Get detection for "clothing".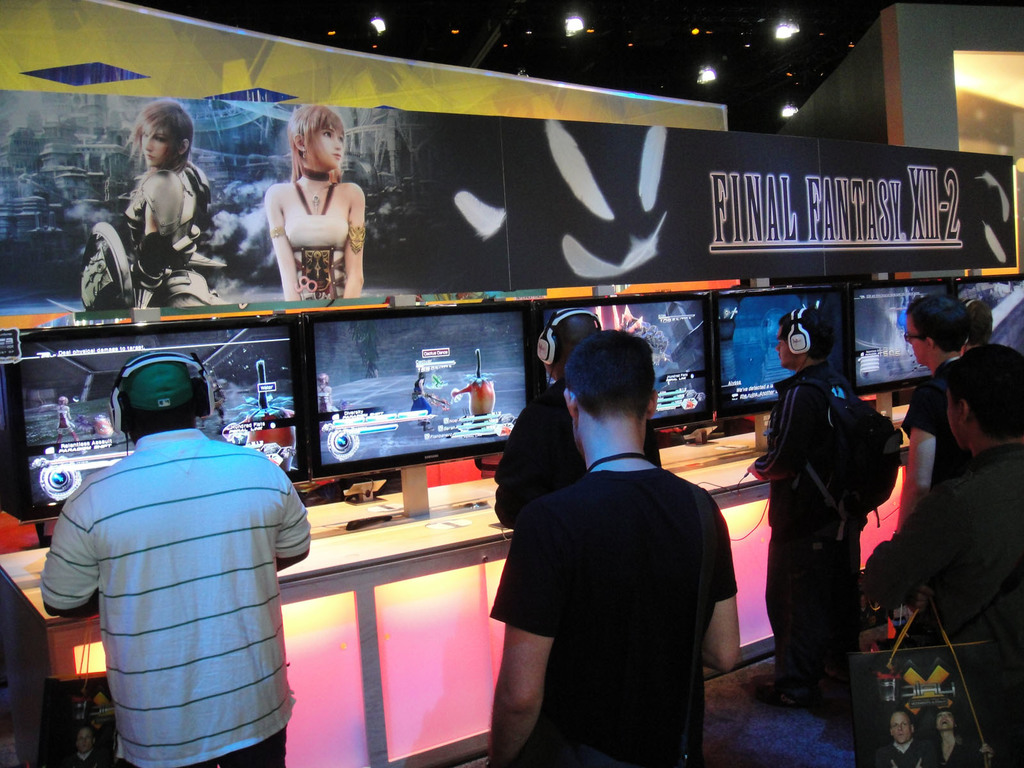
Detection: 494, 378, 664, 529.
